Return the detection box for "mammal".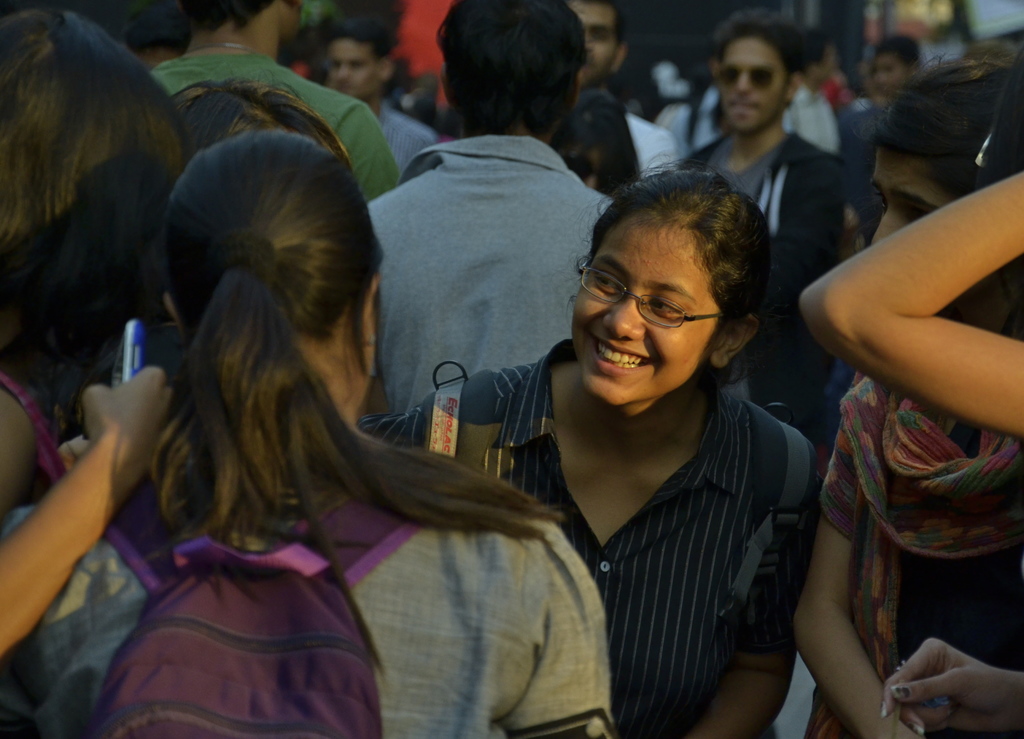
bbox=(147, 0, 410, 215).
